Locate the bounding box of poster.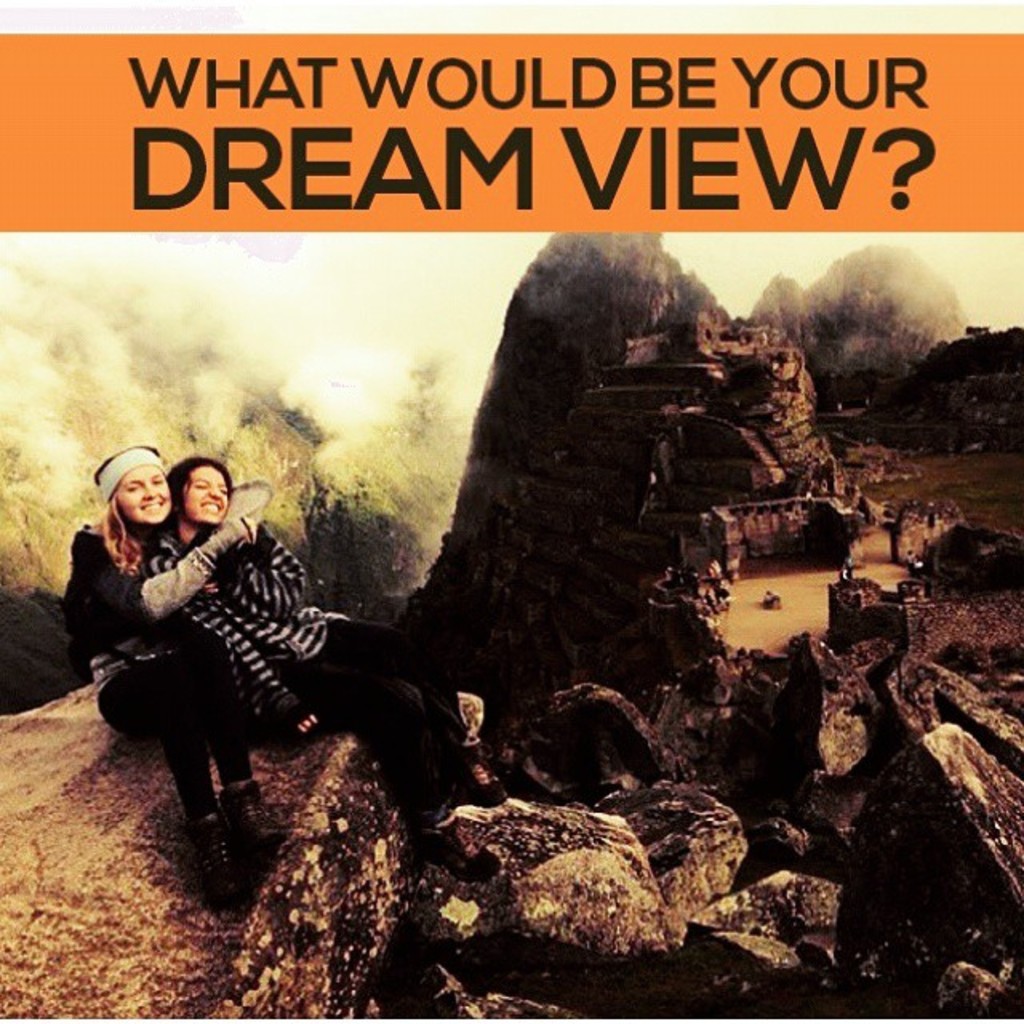
Bounding box: 0, 0, 1022, 1022.
